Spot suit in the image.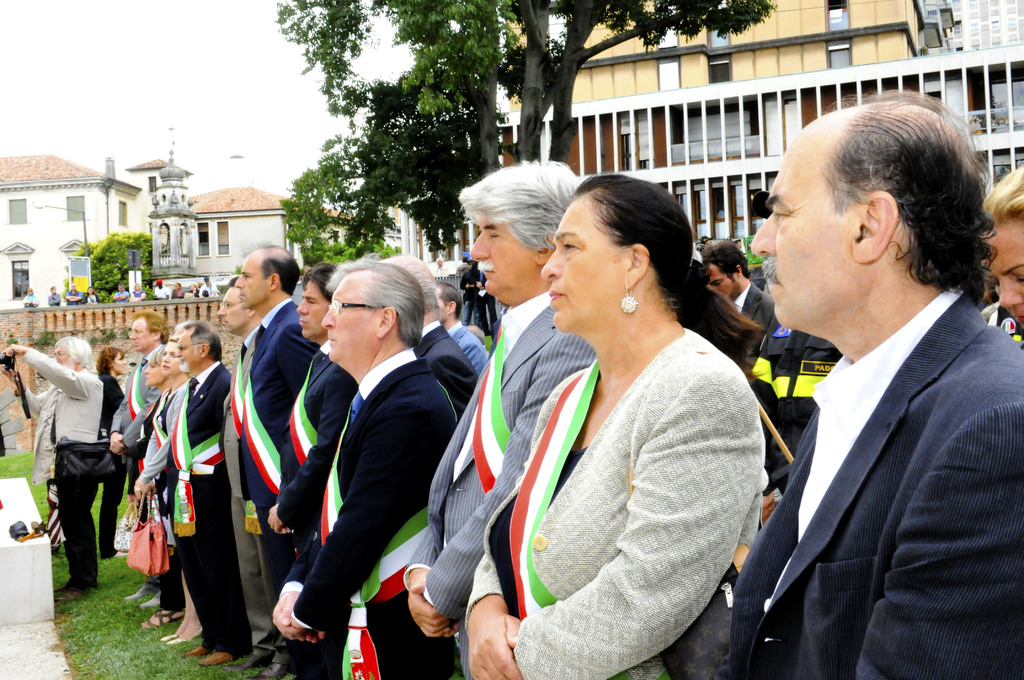
suit found at [9,347,101,578].
